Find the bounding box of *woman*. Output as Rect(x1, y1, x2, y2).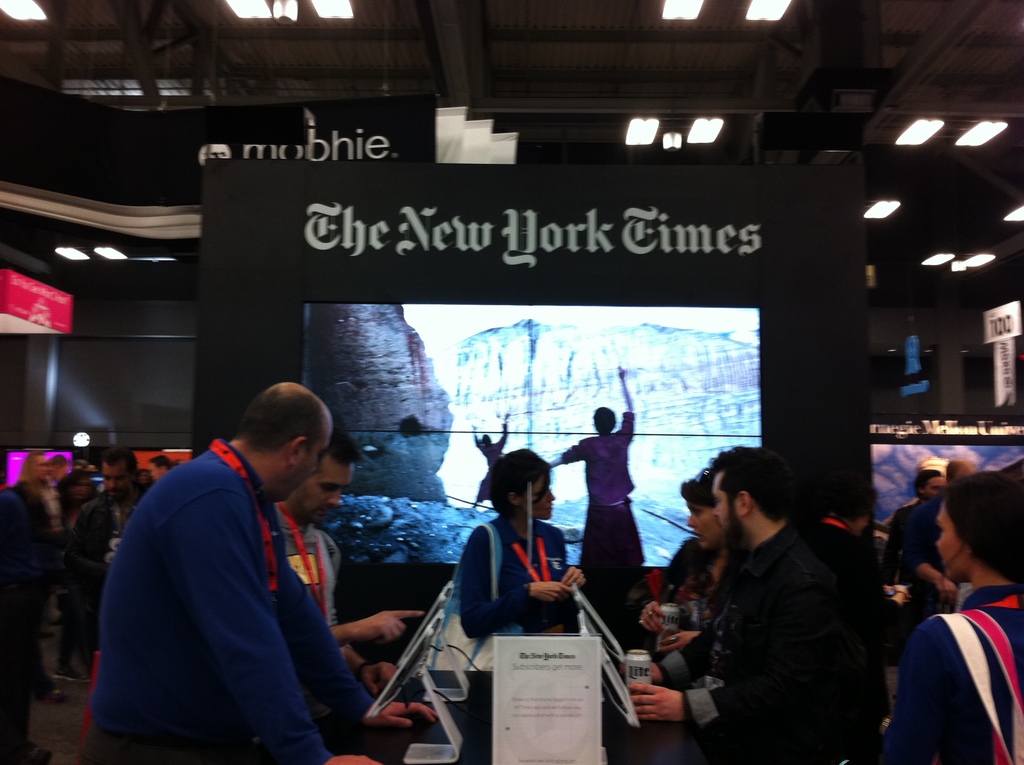
Rect(886, 477, 1023, 764).
